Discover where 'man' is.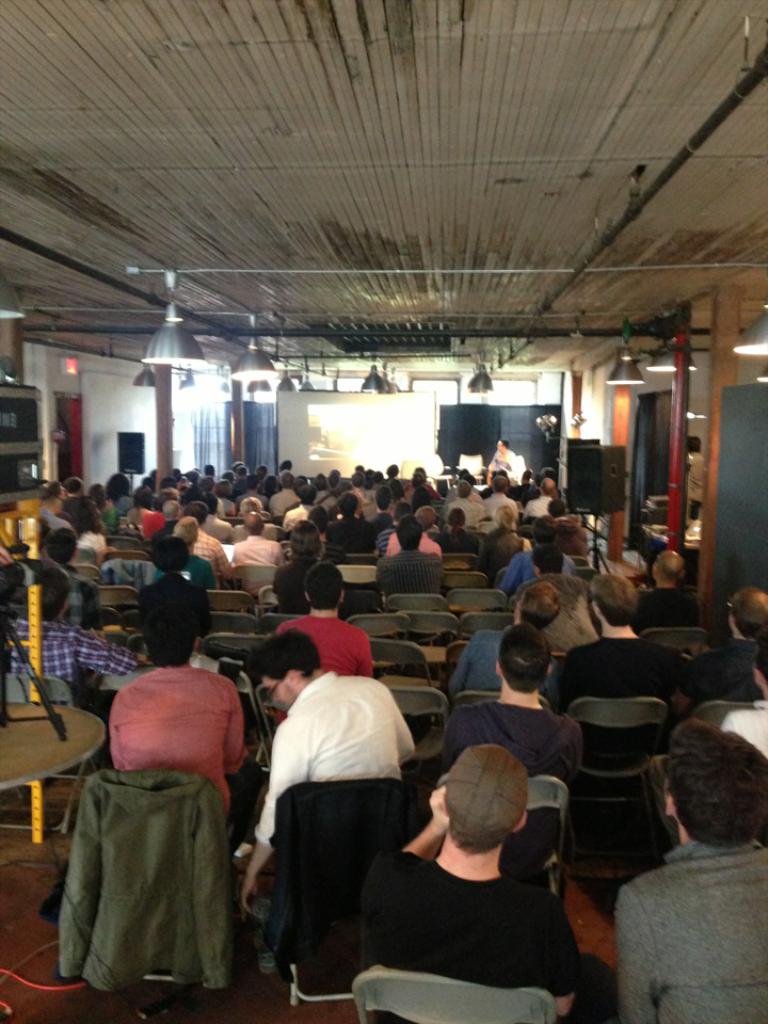
Discovered at 279:558:375:677.
